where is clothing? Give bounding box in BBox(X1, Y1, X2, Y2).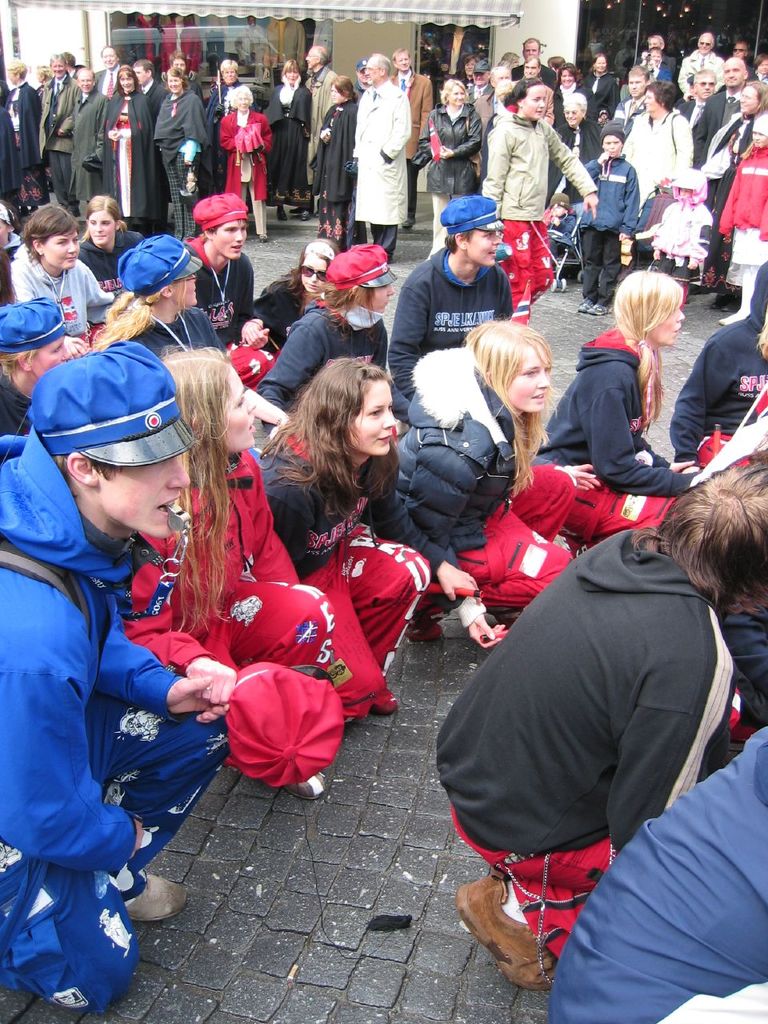
BBox(530, 324, 701, 542).
